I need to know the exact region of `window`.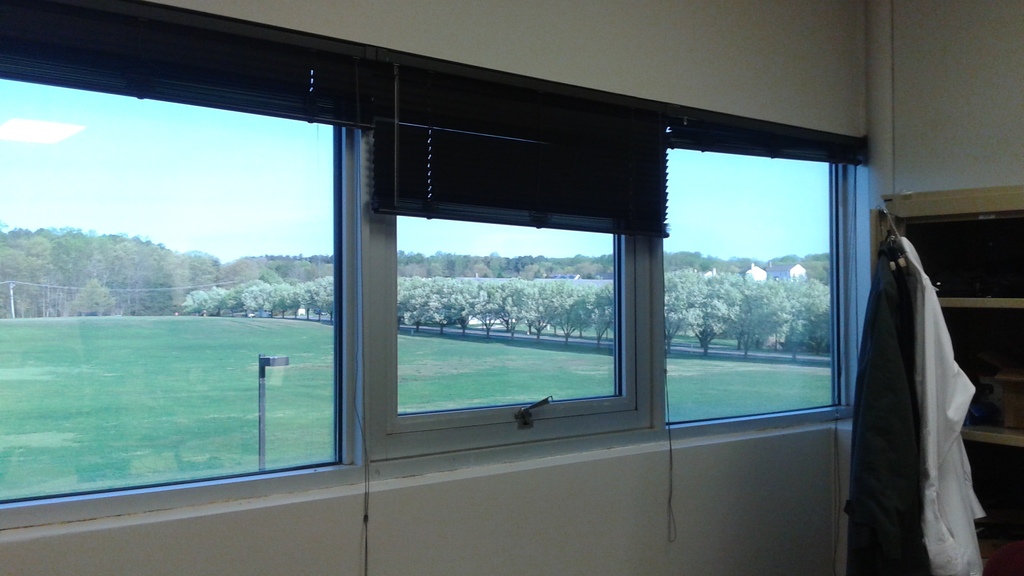
Region: (x1=0, y1=79, x2=358, y2=508).
